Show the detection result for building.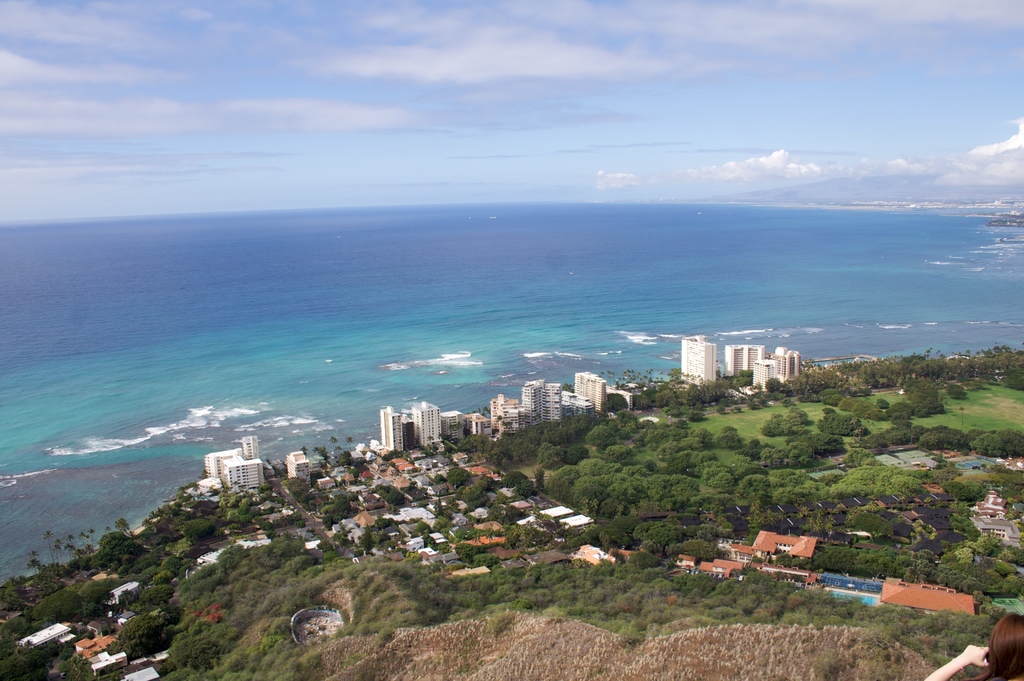
[x1=725, y1=345, x2=804, y2=396].
